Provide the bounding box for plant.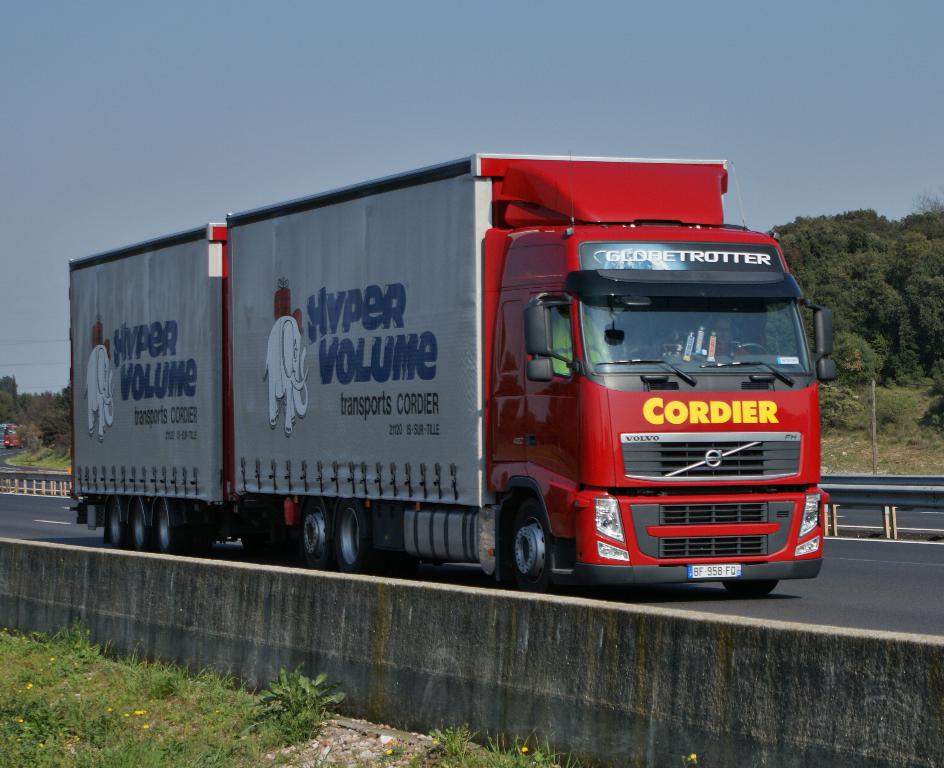
[414, 718, 481, 767].
